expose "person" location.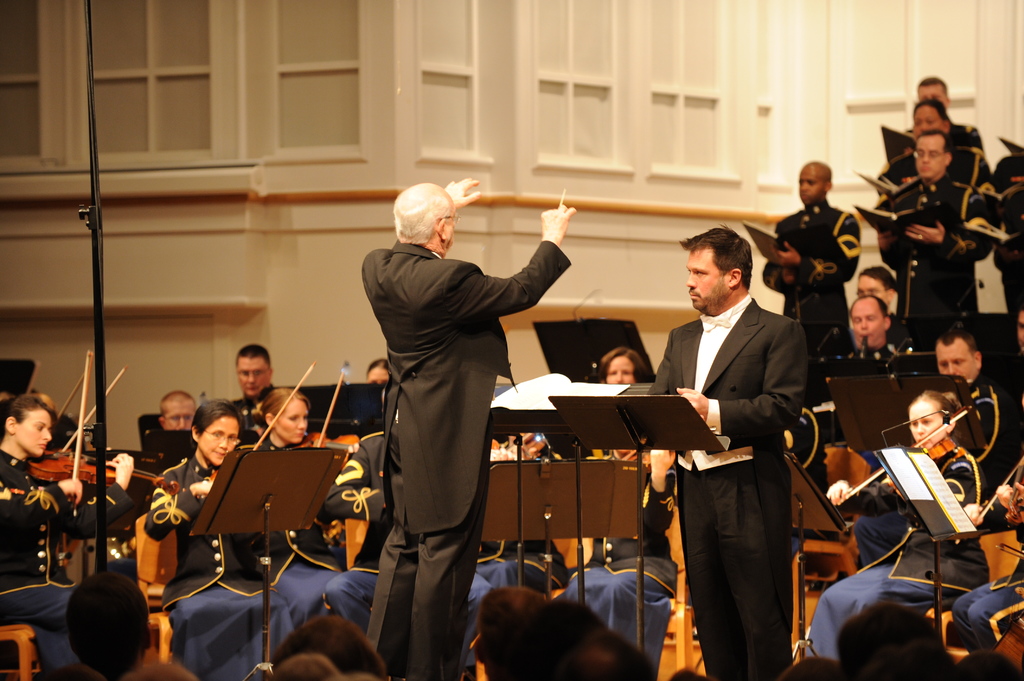
Exposed at {"x1": 854, "y1": 328, "x2": 1023, "y2": 566}.
